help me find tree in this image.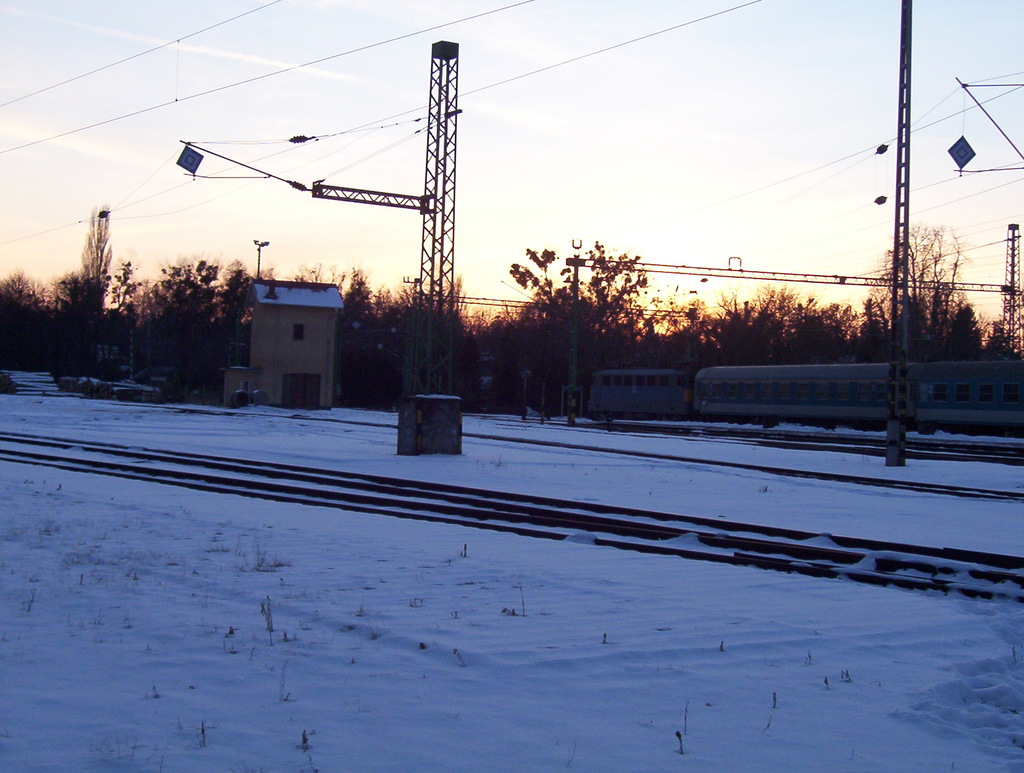
Found it: 867 225 984 370.
